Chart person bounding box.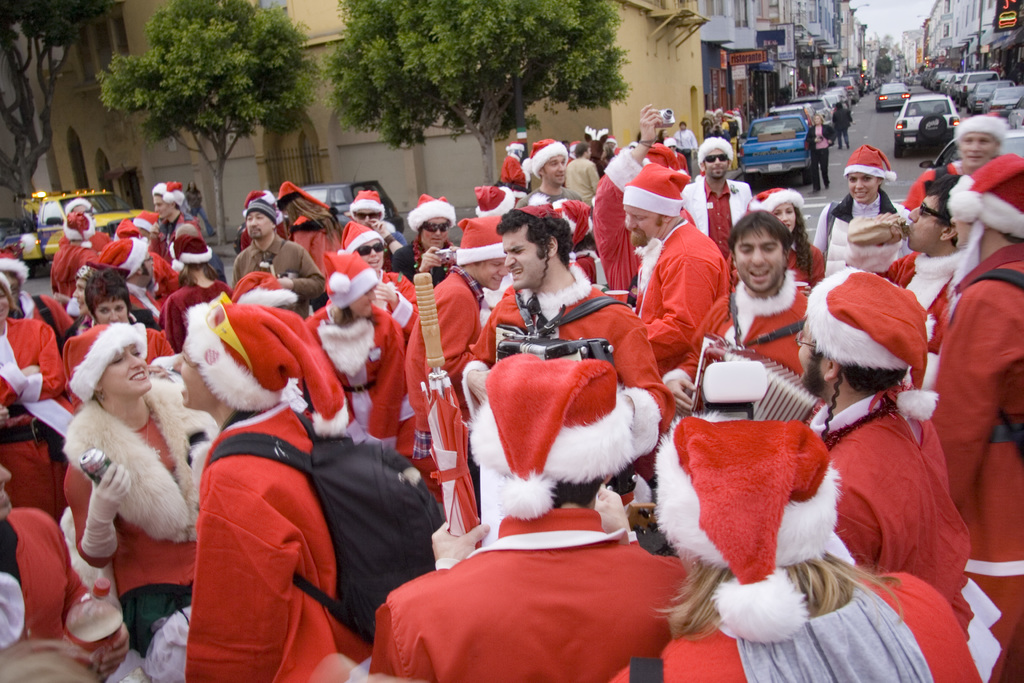
Charted: bbox=[621, 159, 727, 372].
